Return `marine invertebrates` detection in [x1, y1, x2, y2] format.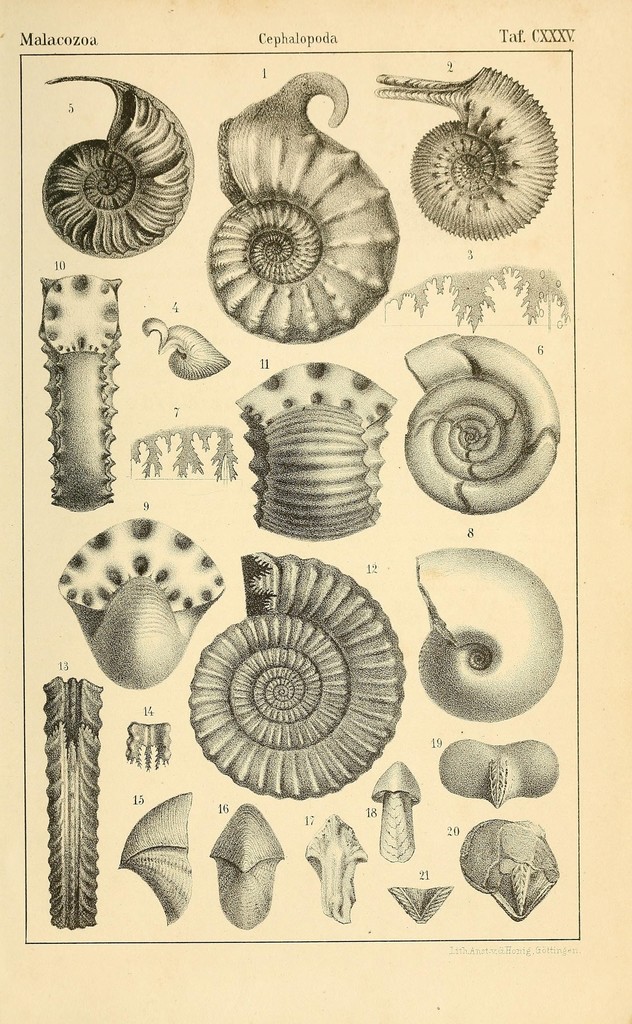
[209, 106, 401, 358].
